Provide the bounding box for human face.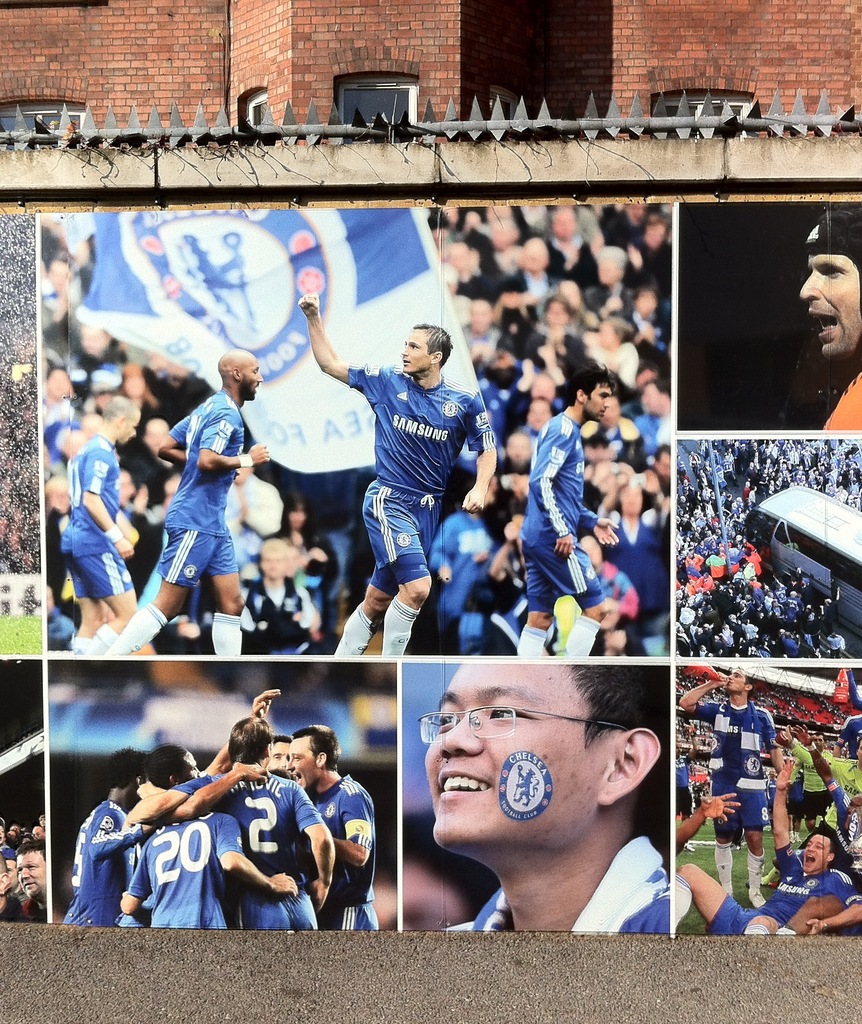
(267, 744, 290, 778).
